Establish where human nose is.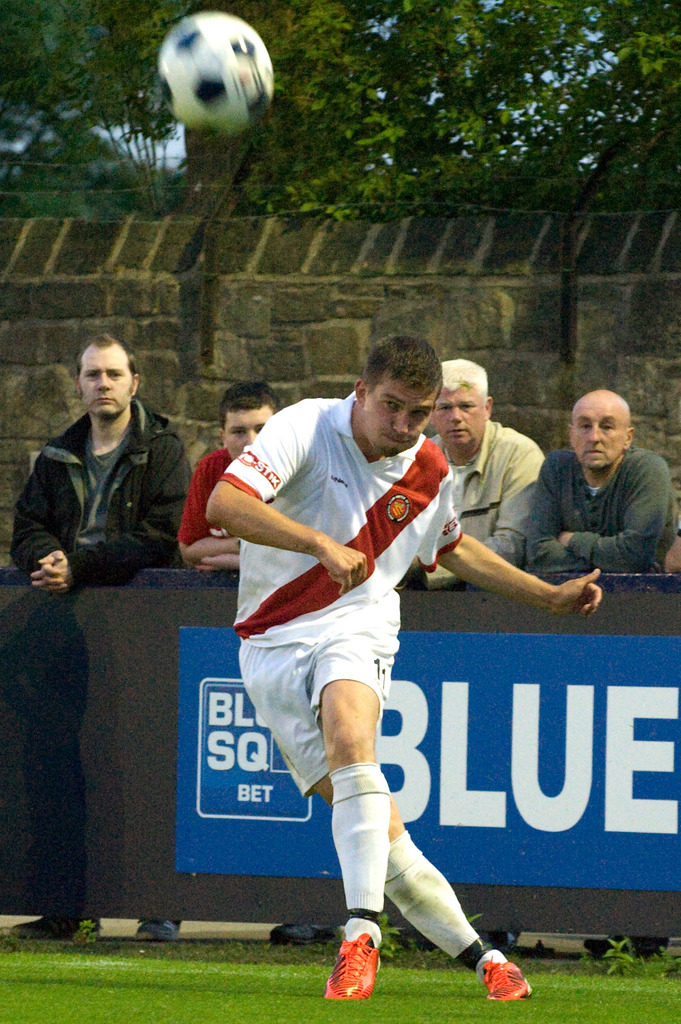
Established at locate(393, 416, 410, 435).
